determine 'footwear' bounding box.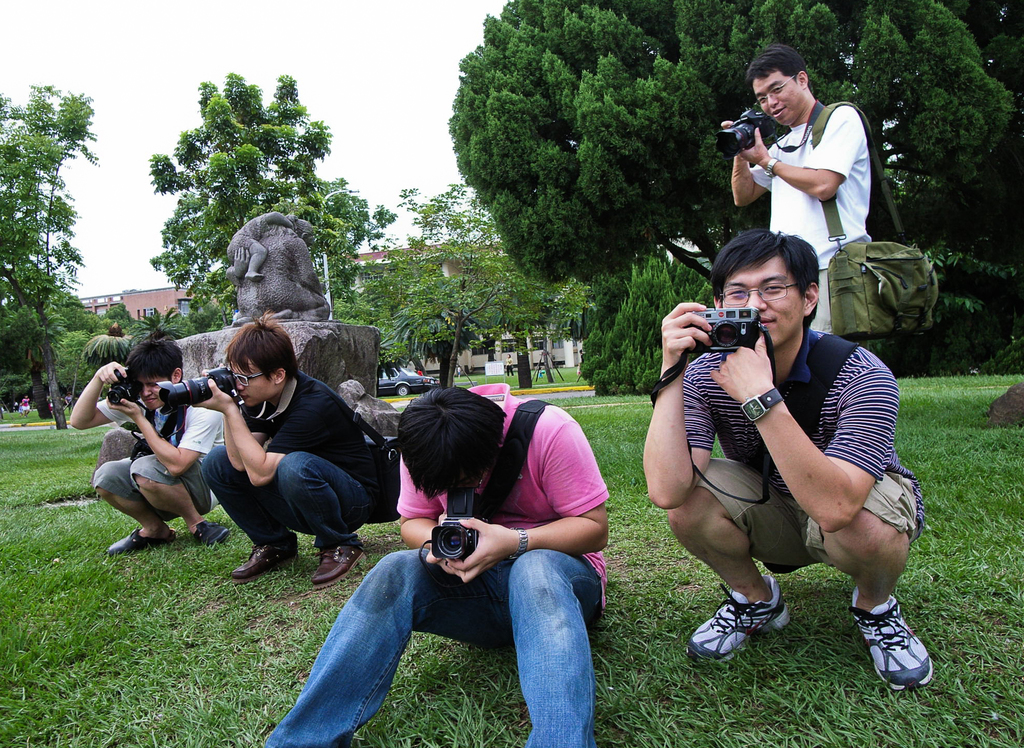
Determined: 860,597,934,696.
